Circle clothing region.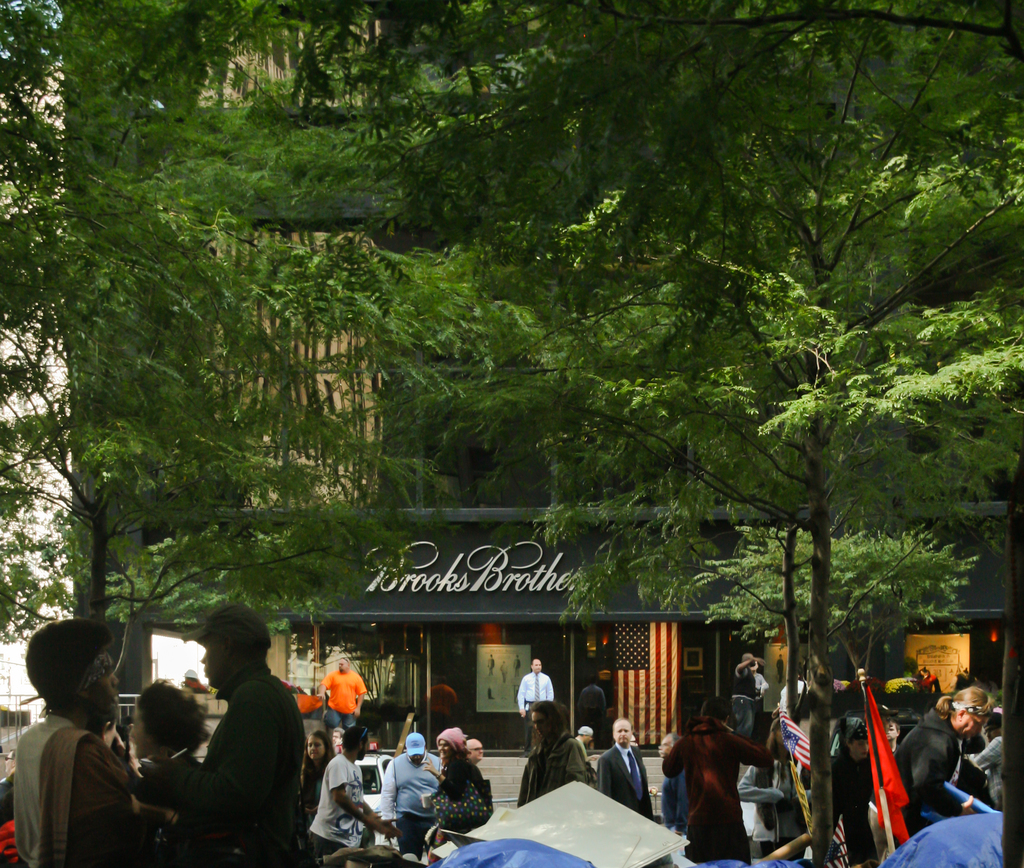
Region: {"x1": 973, "y1": 731, "x2": 1003, "y2": 808}.
